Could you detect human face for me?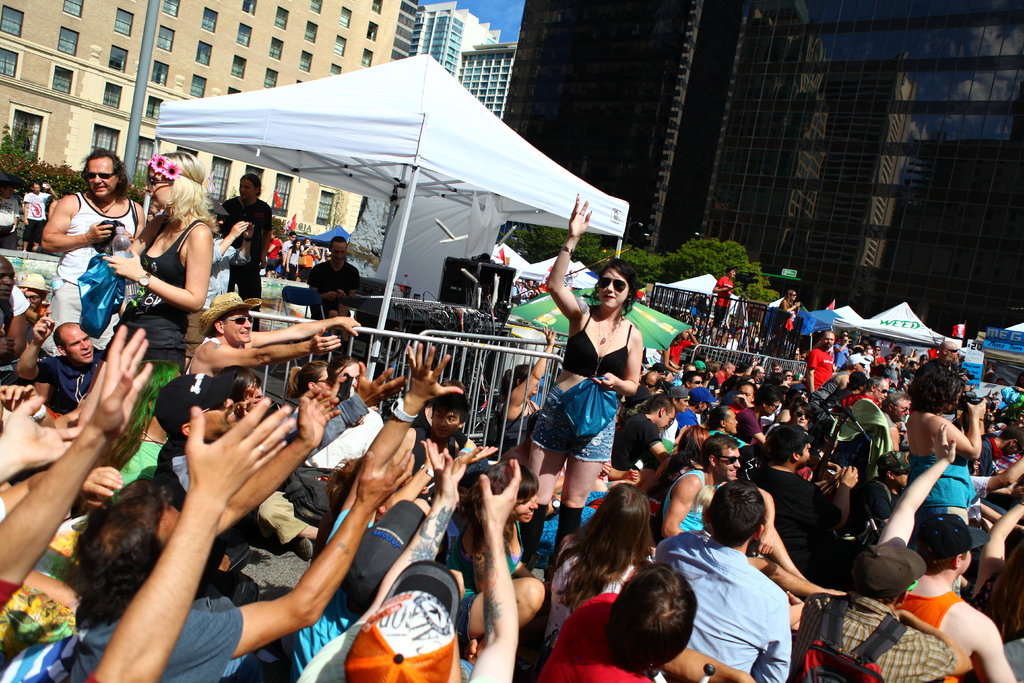
Detection result: (x1=892, y1=401, x2=909, y2=418).
